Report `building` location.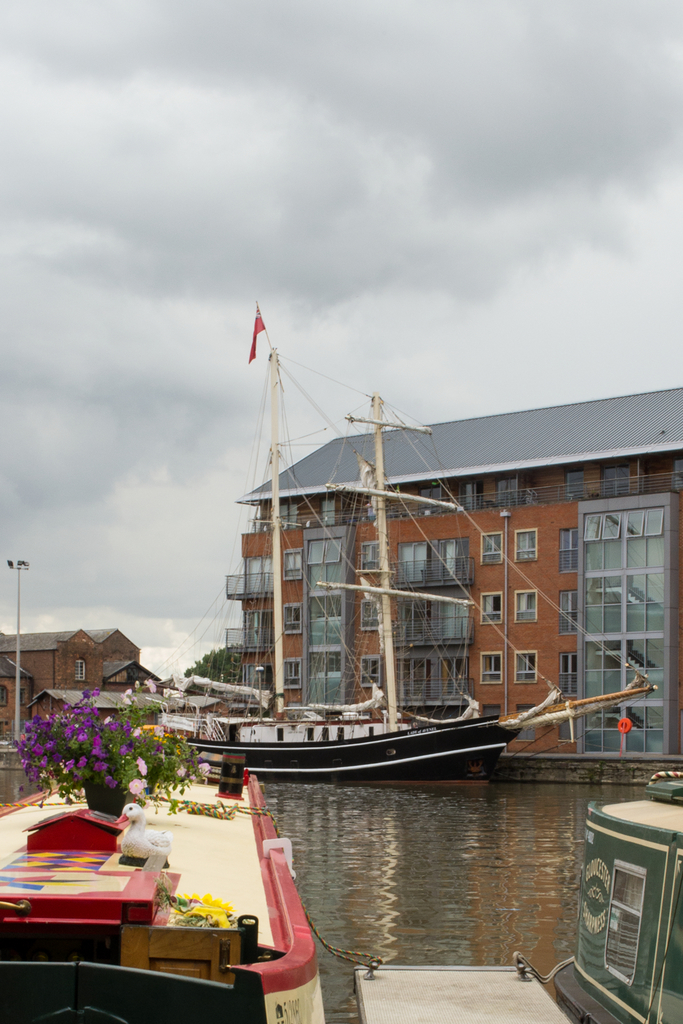
Report: (99,628,136,693).
